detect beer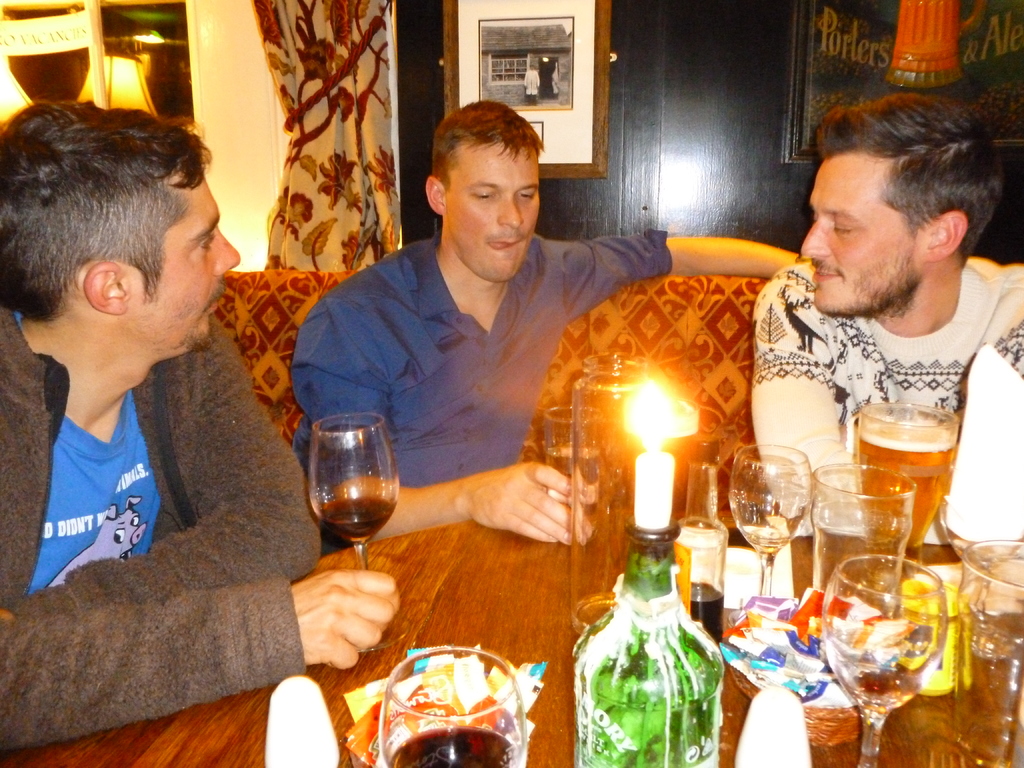
809/549/940/766
